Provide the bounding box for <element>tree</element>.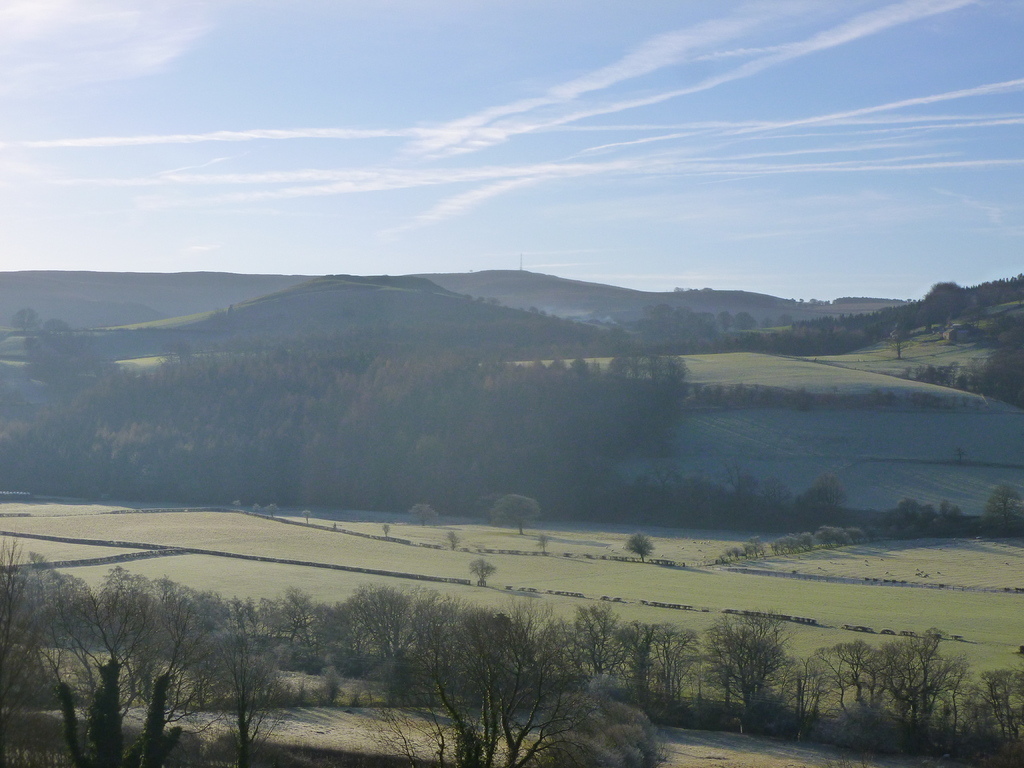
bbox=(468, 554, 493, 584).
